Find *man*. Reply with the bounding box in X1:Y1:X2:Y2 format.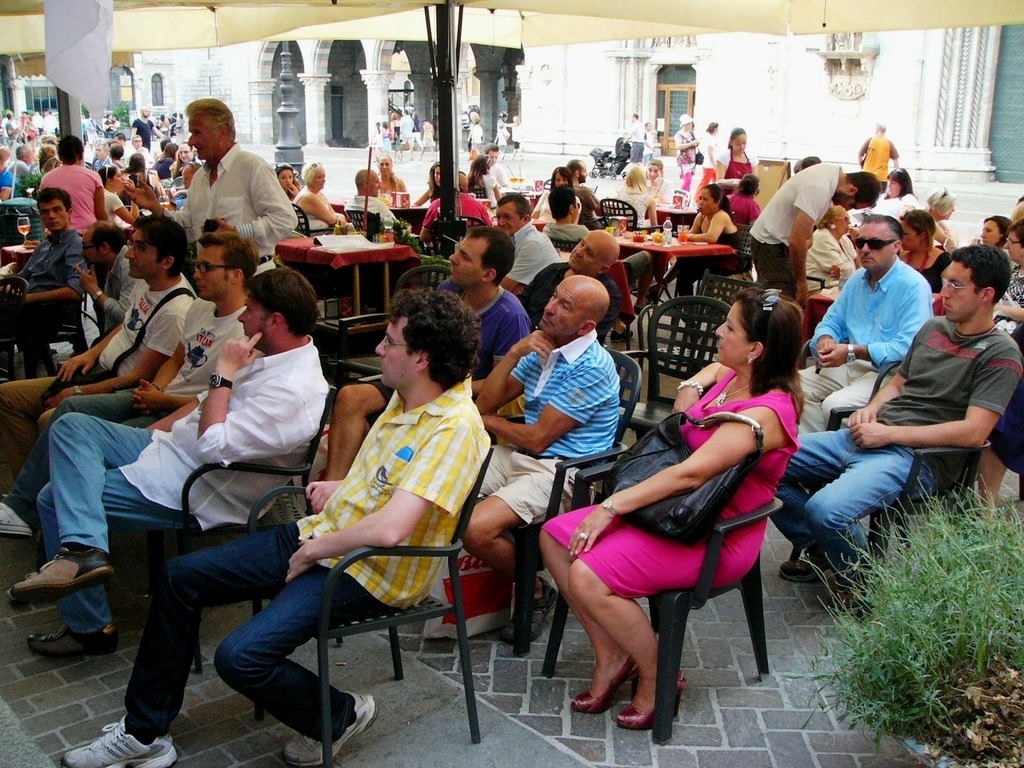
0:145:24:183.
